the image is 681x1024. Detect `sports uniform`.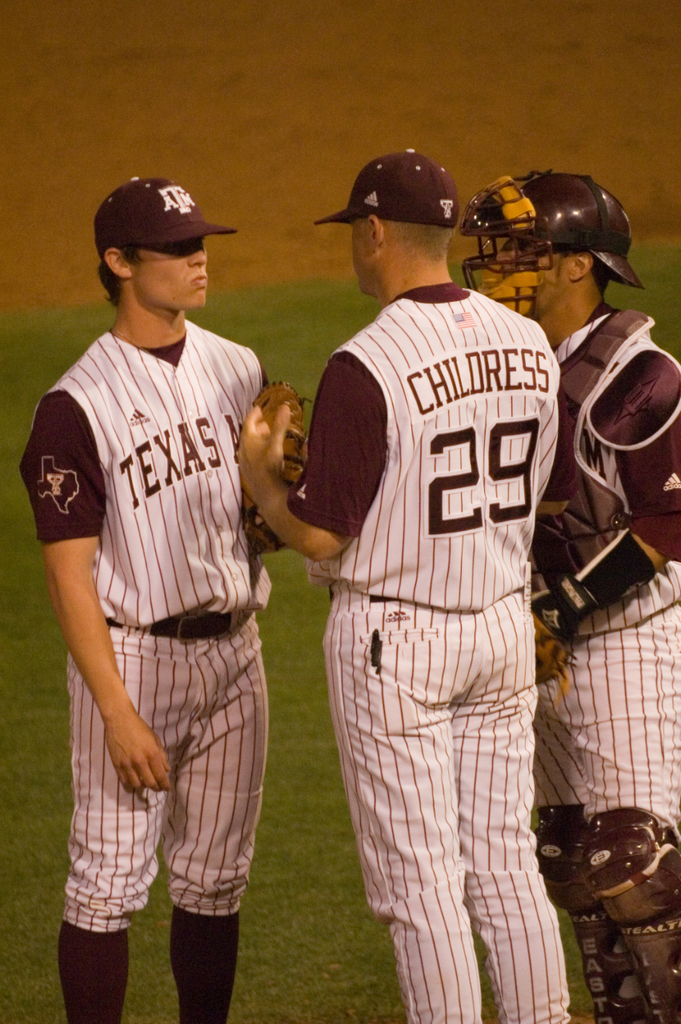
Detection: <bbox>19, 175, 307, 1023</bbox>.
